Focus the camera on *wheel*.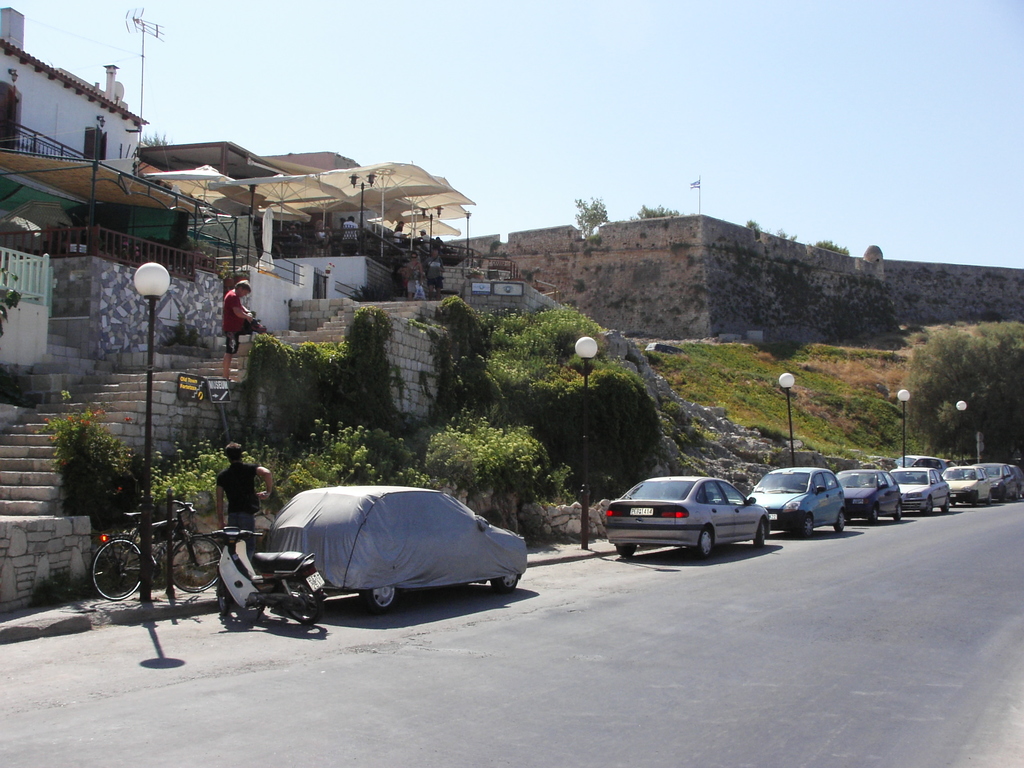
Focus region: [left=928, top=502, right=933, bottom=515].
